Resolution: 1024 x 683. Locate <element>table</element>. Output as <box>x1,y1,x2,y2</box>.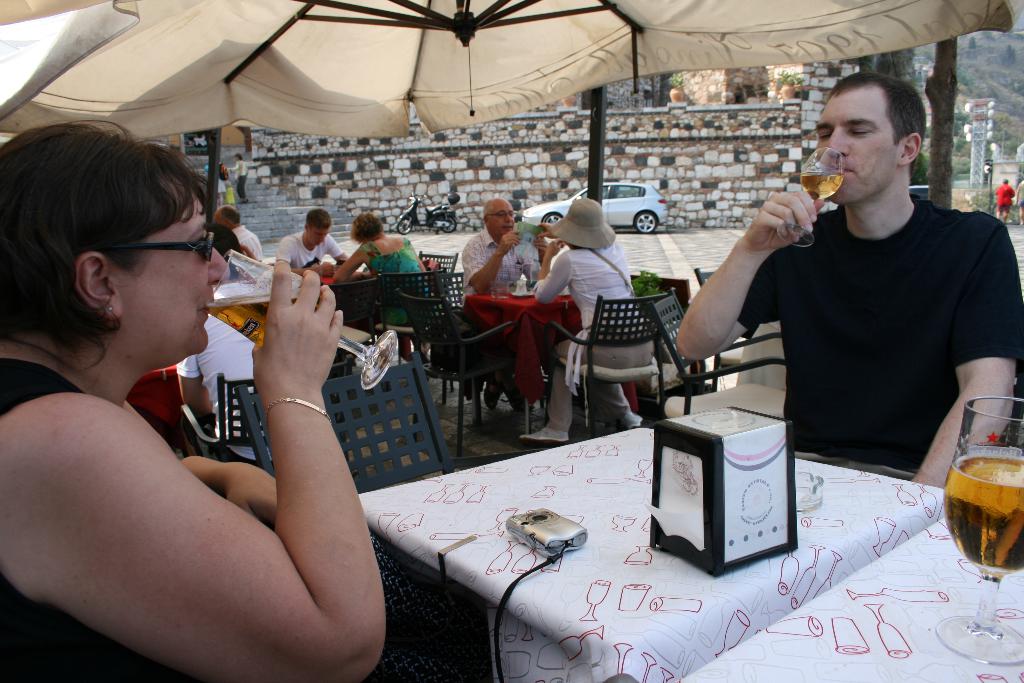
<box>301,261,413,358</box>.
